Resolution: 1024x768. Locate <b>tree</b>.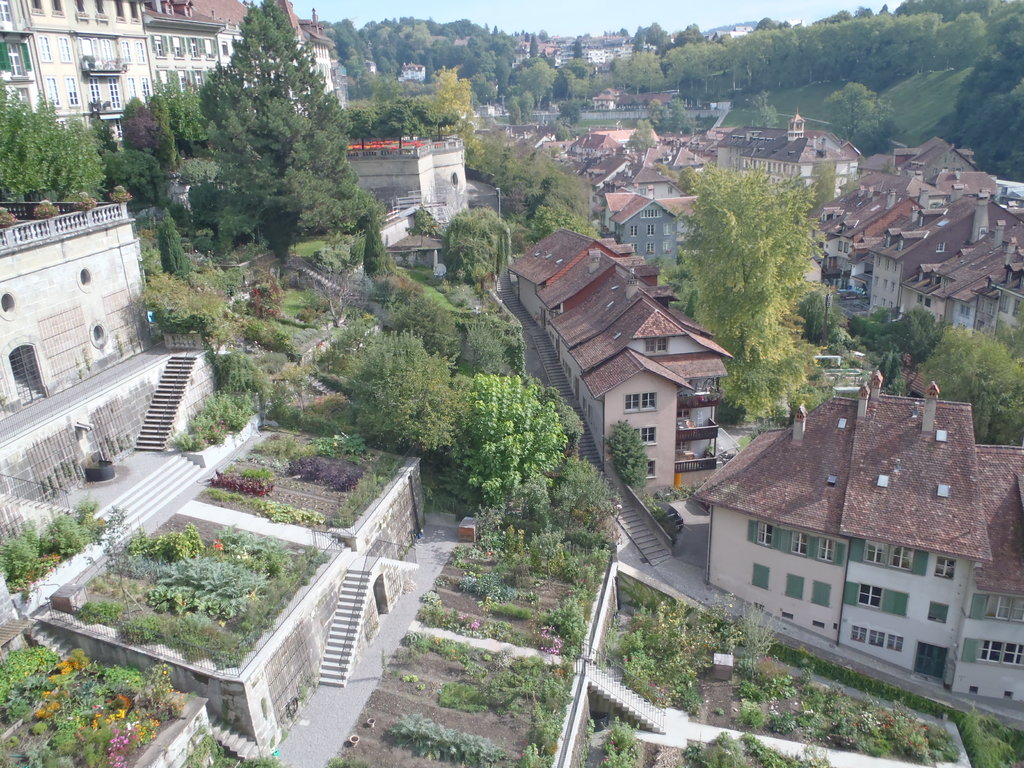
select_region(256, 90, 291, 164).
